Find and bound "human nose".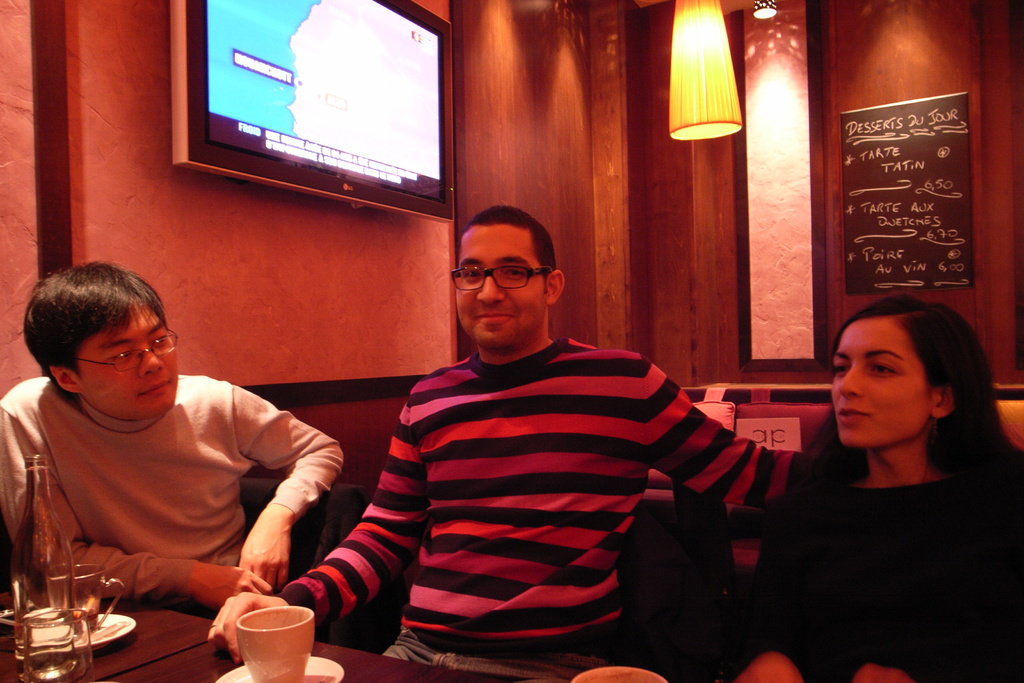
Bound: (left=475, top=277, right=506, bottom=303).
